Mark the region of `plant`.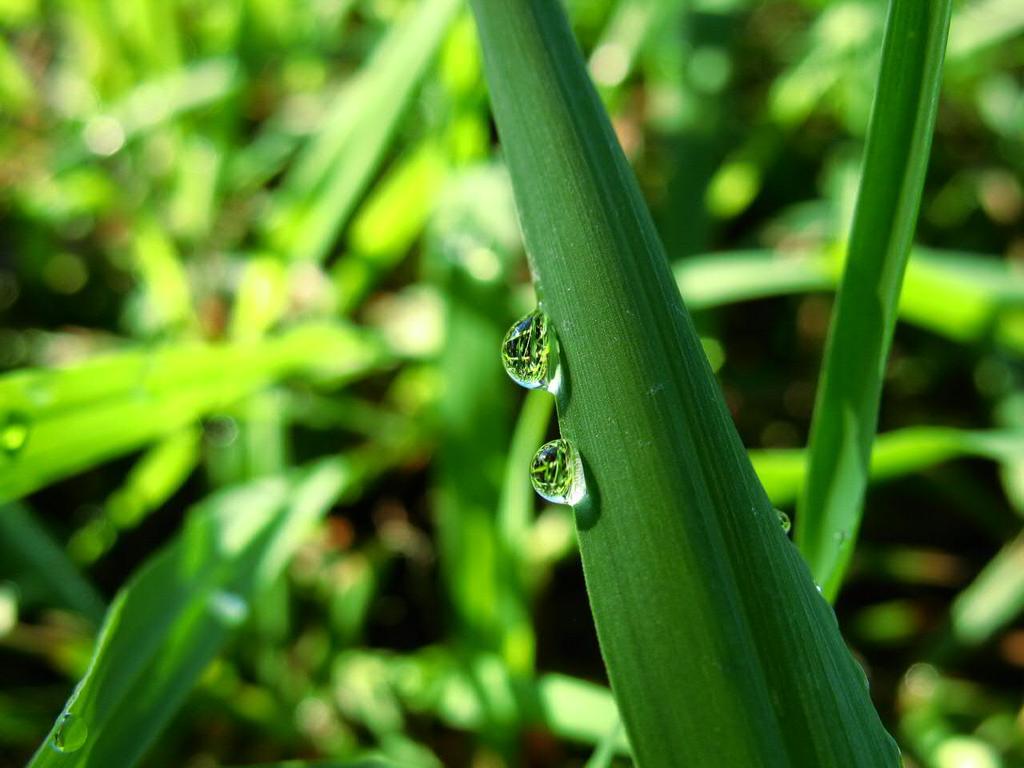
Region: box=[0, 0, 1010, 763].
